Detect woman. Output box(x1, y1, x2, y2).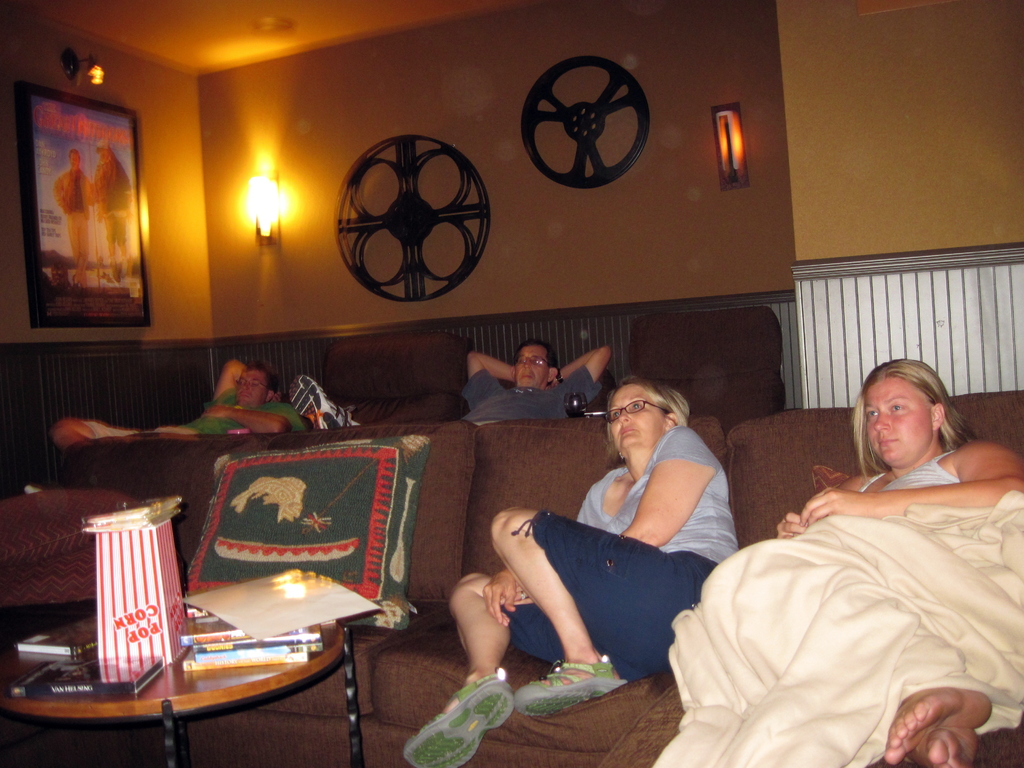
box(682, 323, 1006, 728).
